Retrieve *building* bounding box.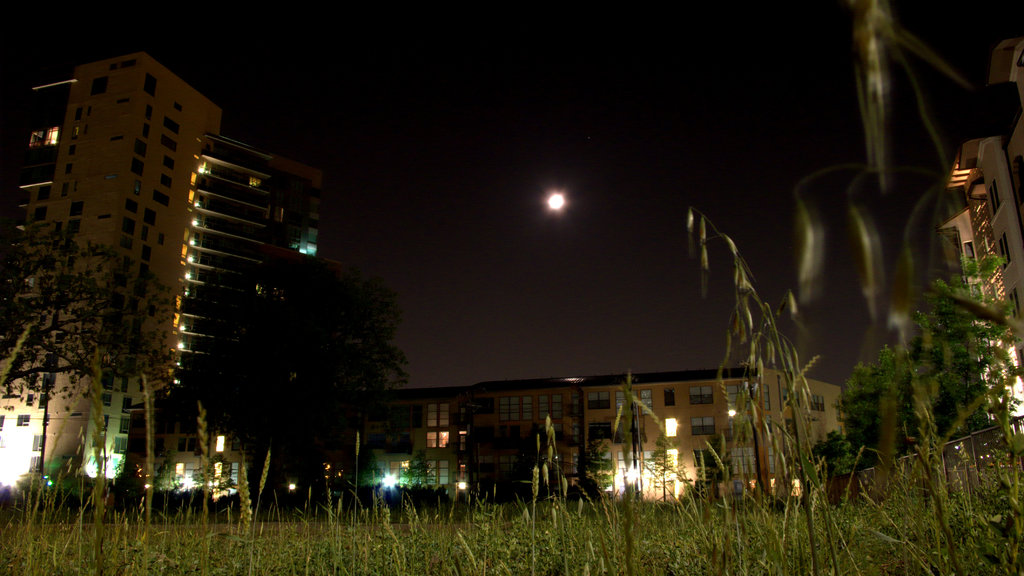
Bounding box: [931, 35, 1023, 453].
